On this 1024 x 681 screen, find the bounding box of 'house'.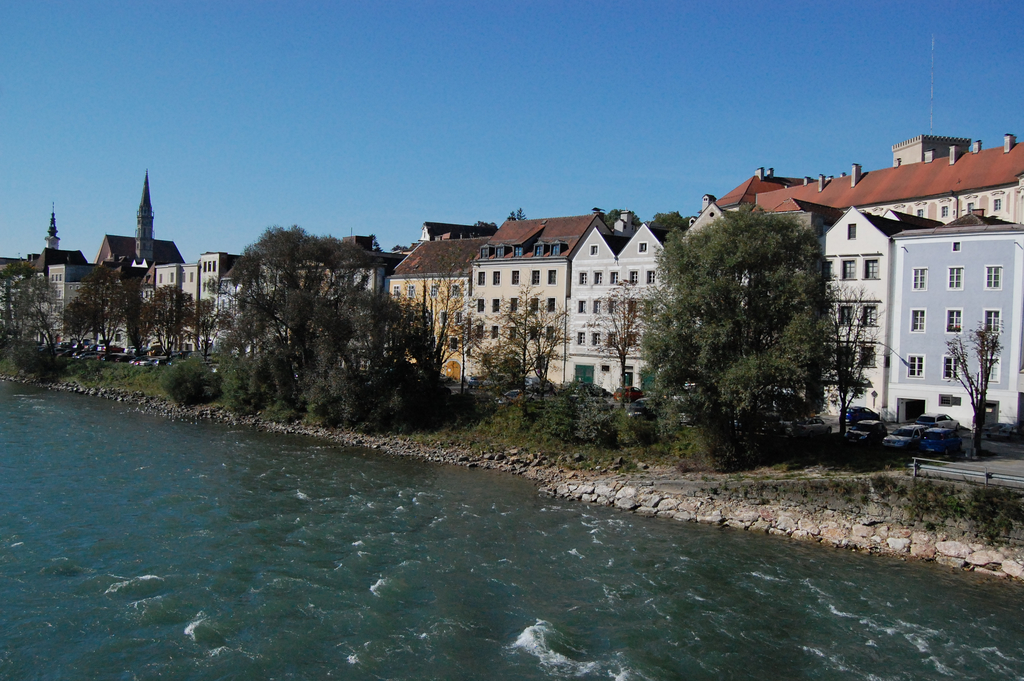
Bounding box: left=890, top=211, right=1023, bottom=426.
